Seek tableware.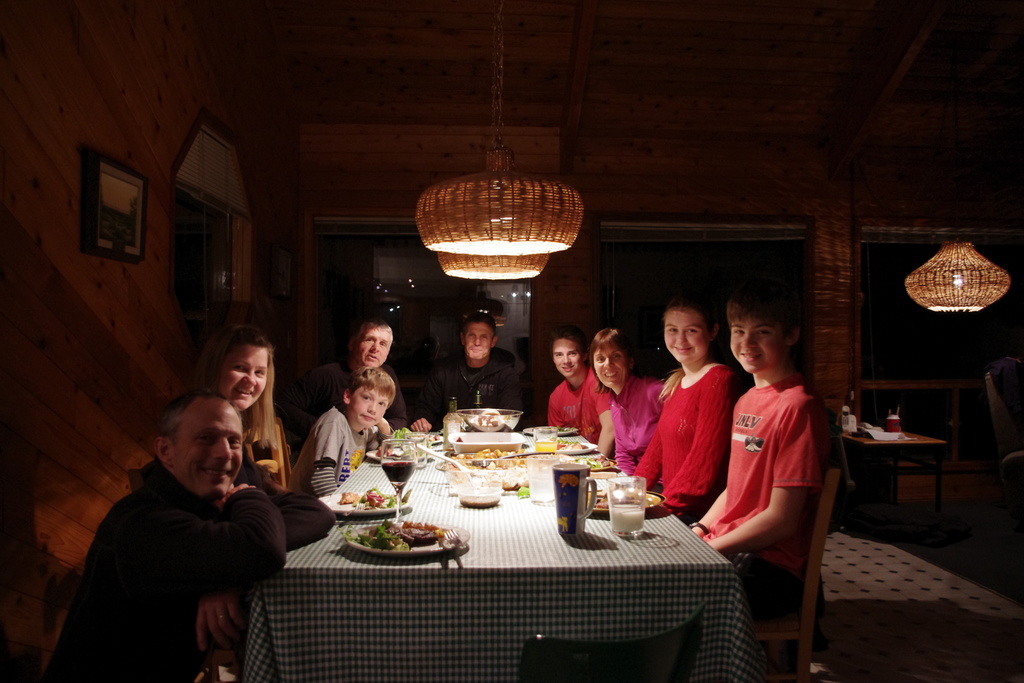
Rect(319, 488, 412, 516).
